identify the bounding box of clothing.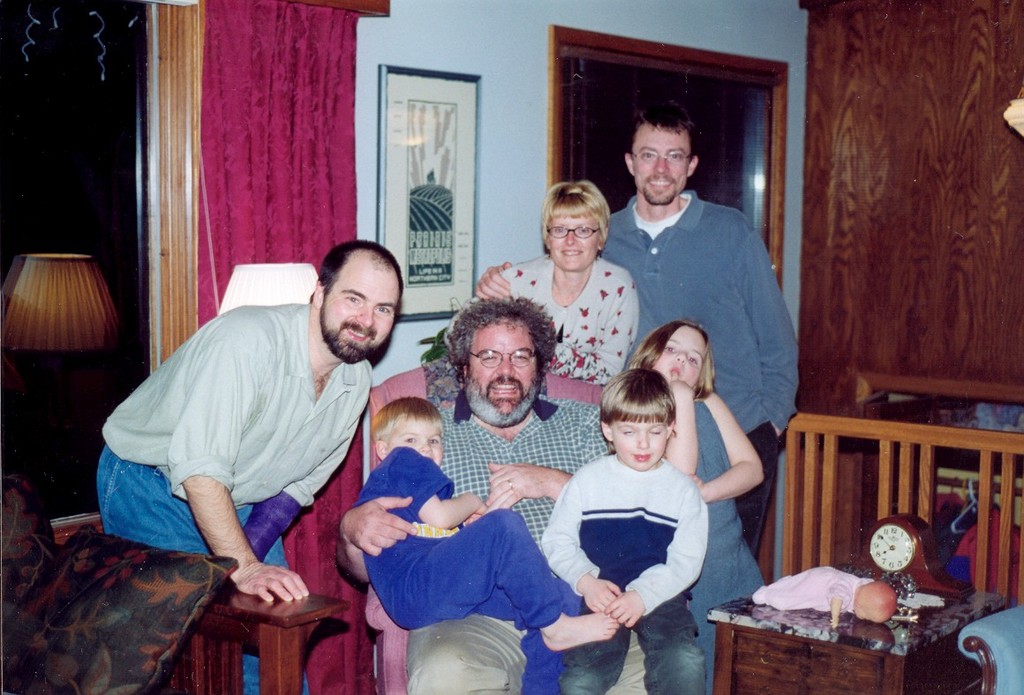
rect(540, 451, 710, 694).
